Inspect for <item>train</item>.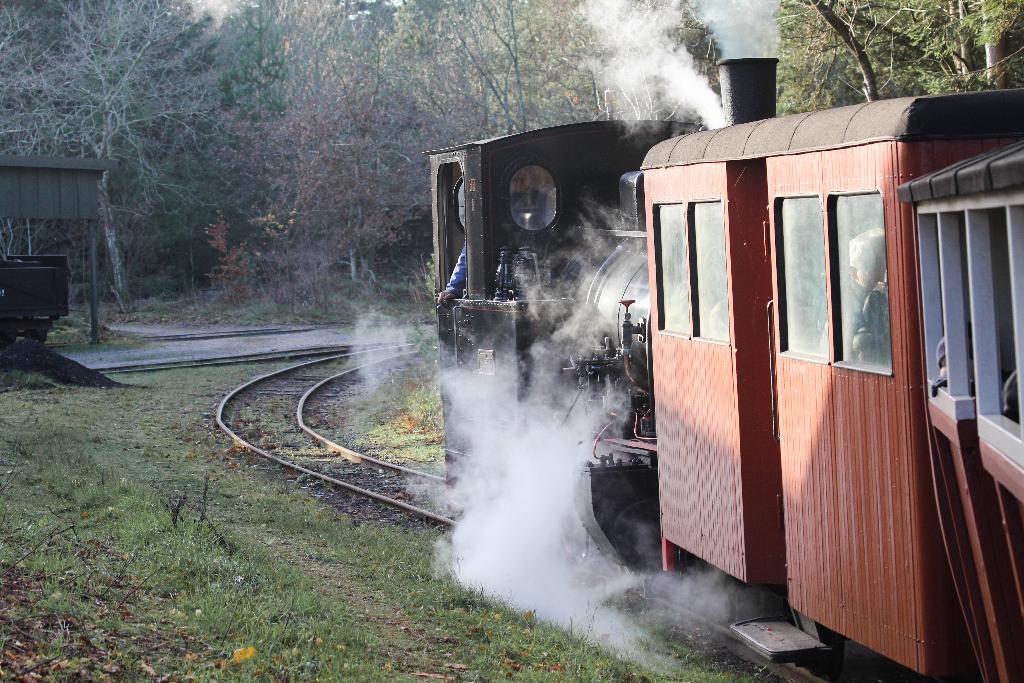
Inspection: BBox(429, 49, 1023, 682).
